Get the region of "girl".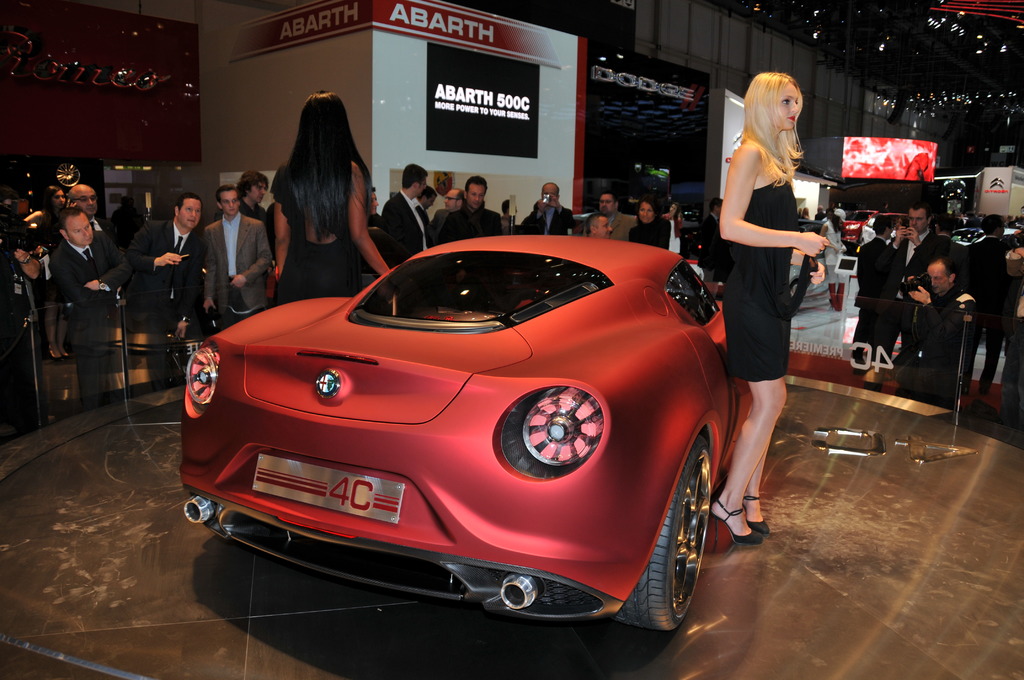
Rect(706, 67, 834, 547).
